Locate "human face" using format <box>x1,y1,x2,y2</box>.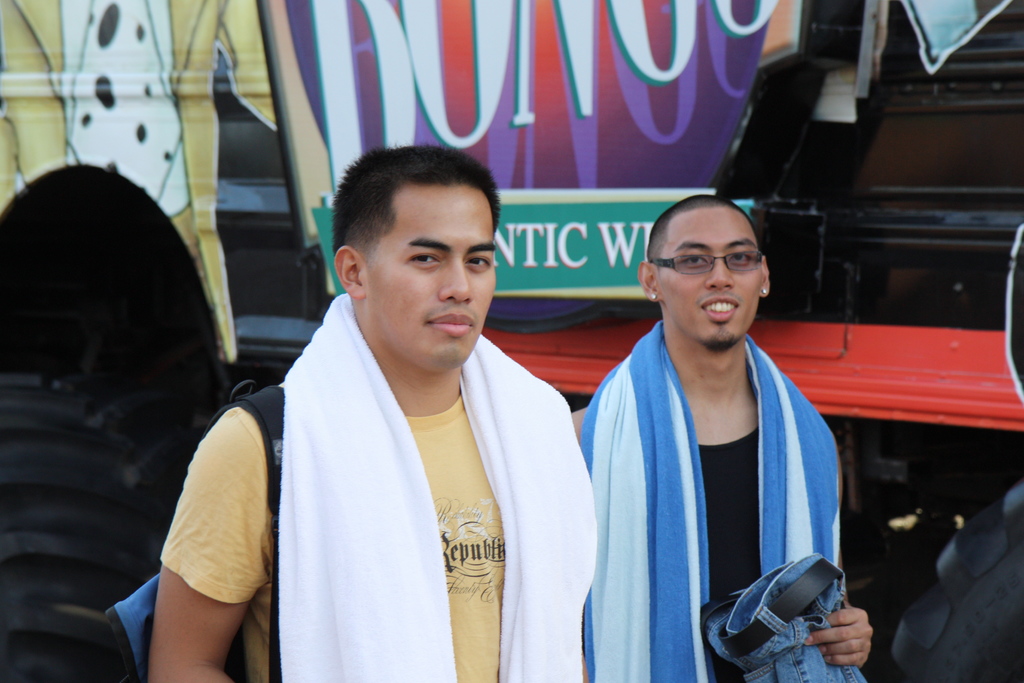
<box>654,204,765,351</box>.
